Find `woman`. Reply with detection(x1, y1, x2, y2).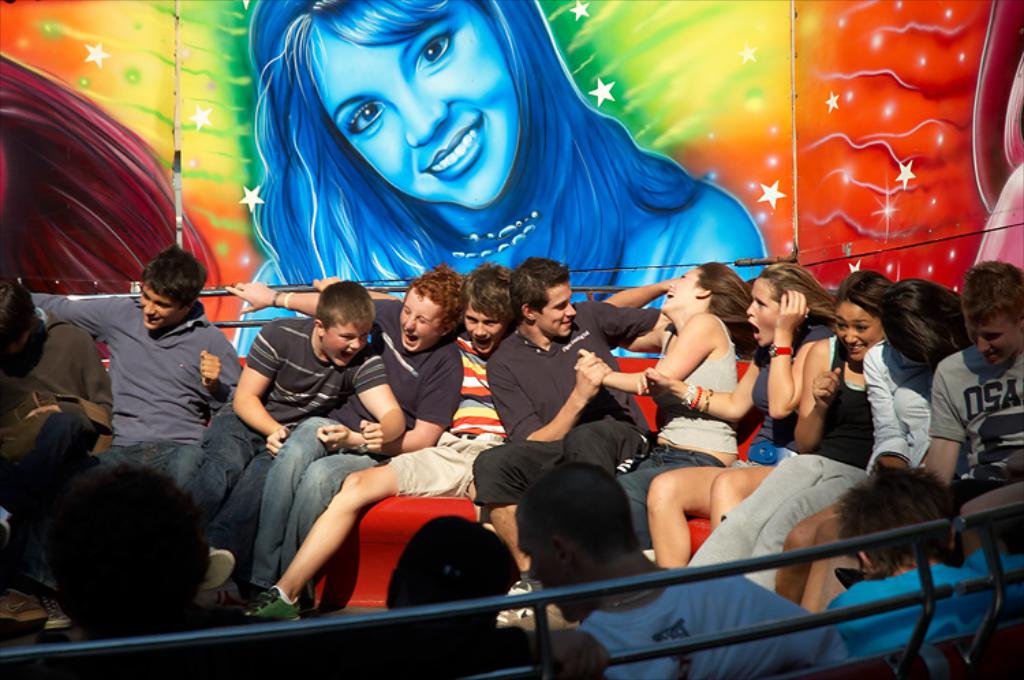
detection(632, 258, 840, 569).
